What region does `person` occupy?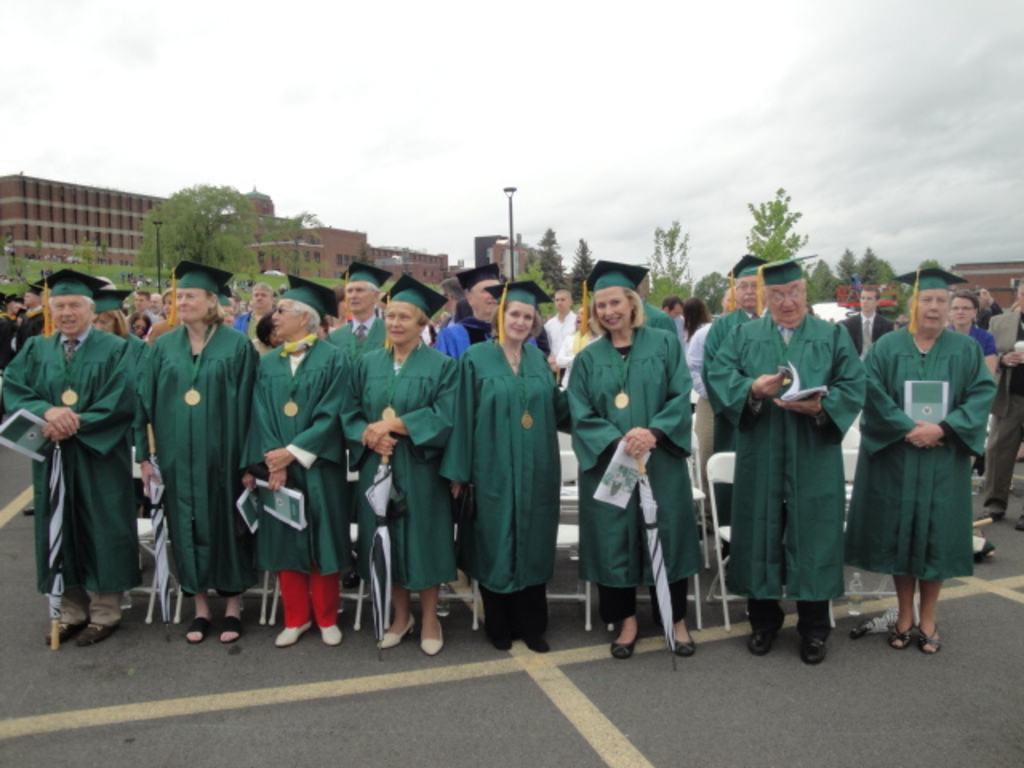
414,315,442,350.
